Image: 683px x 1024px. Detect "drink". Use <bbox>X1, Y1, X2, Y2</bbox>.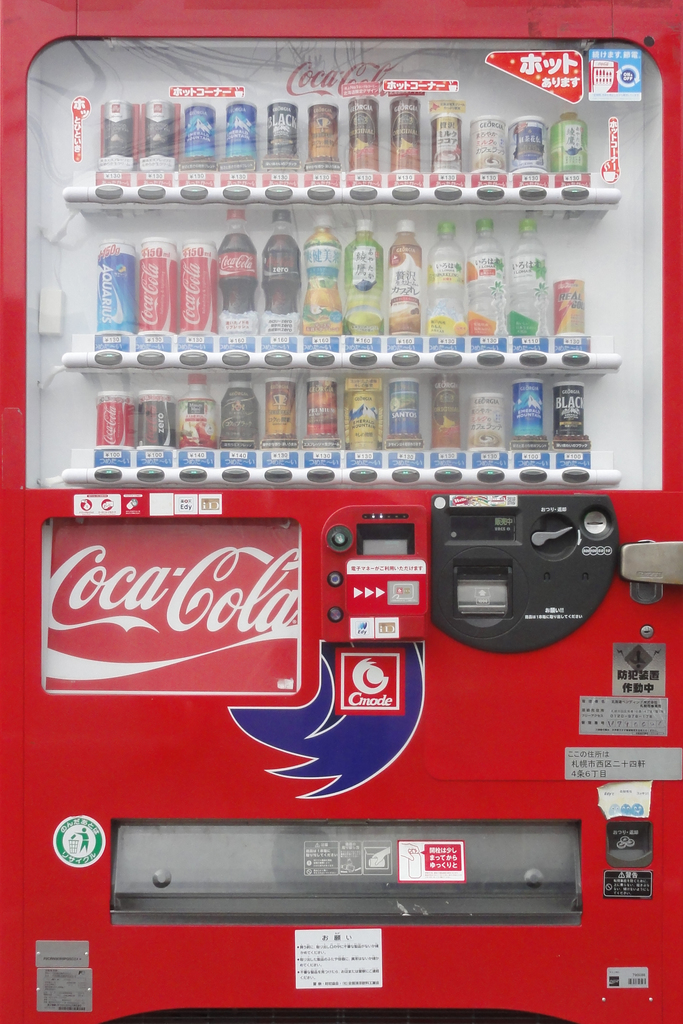
<bbox>260, 233, 304, 343</bbox>.
